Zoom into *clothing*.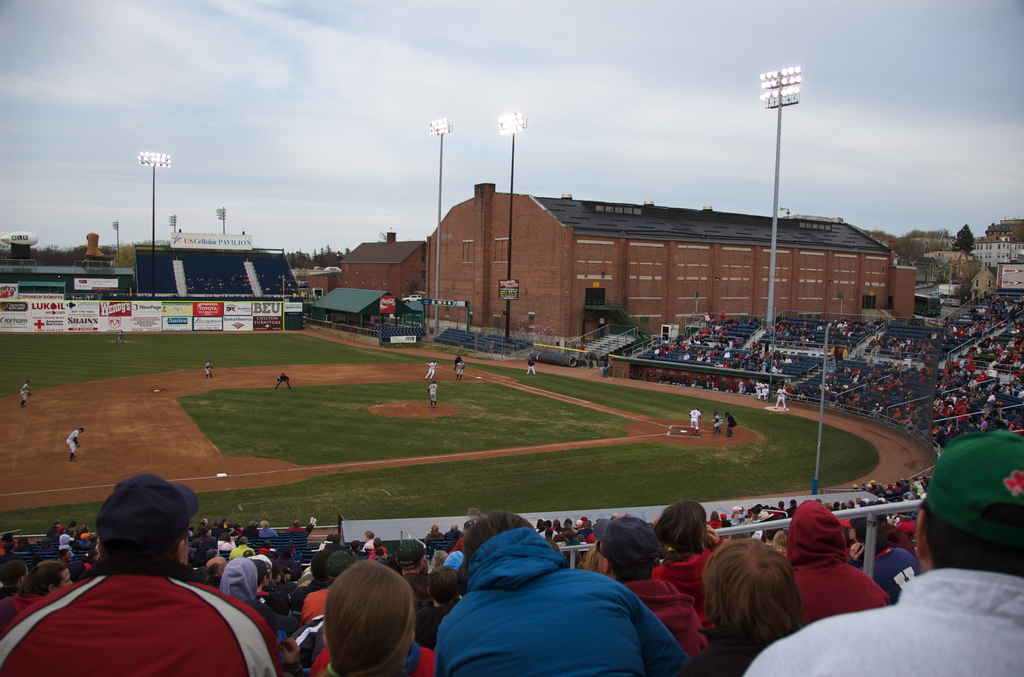
Zoom target: (205, 363, 215, 375).
